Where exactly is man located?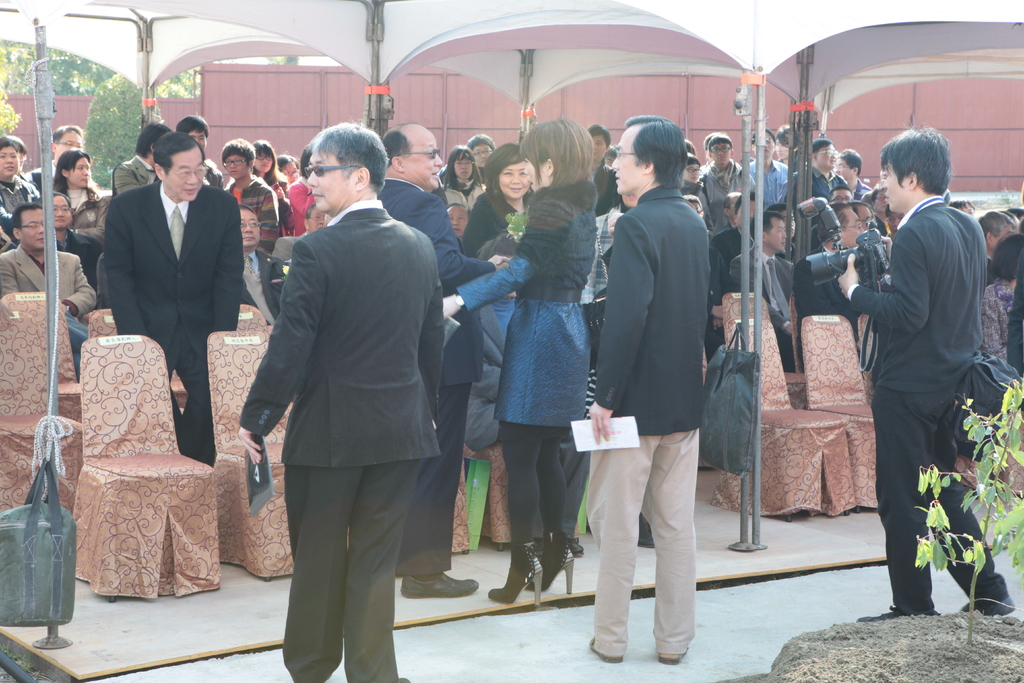
Its bounding box is detection(820, 207, 870, 257).
